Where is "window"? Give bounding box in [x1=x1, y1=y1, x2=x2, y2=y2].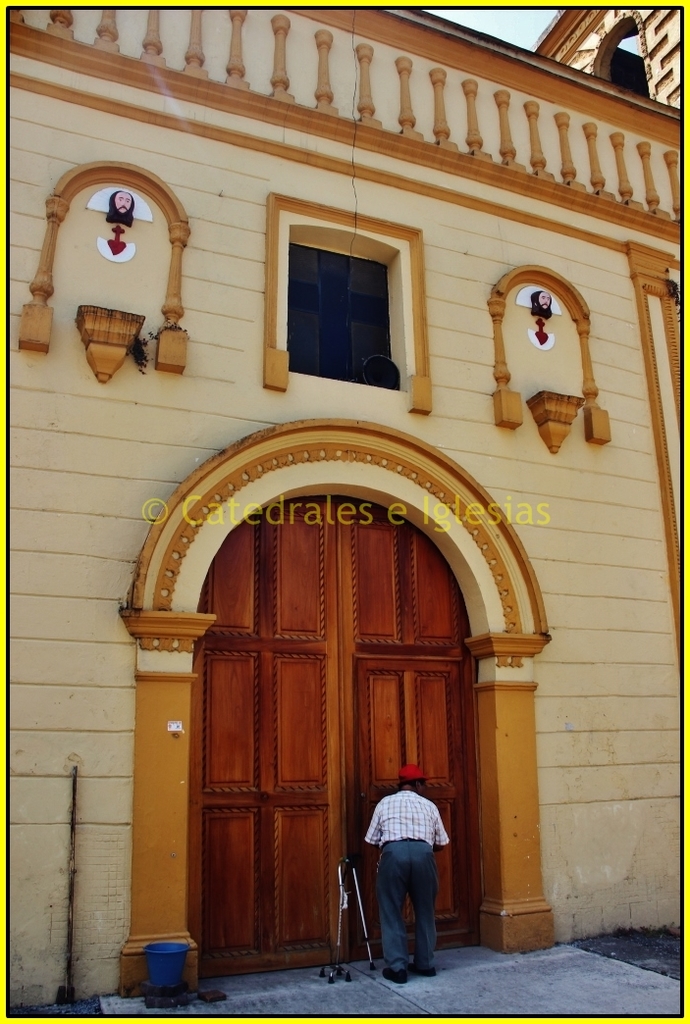
[x1=582, y1=15, x2=648, y2=93].
